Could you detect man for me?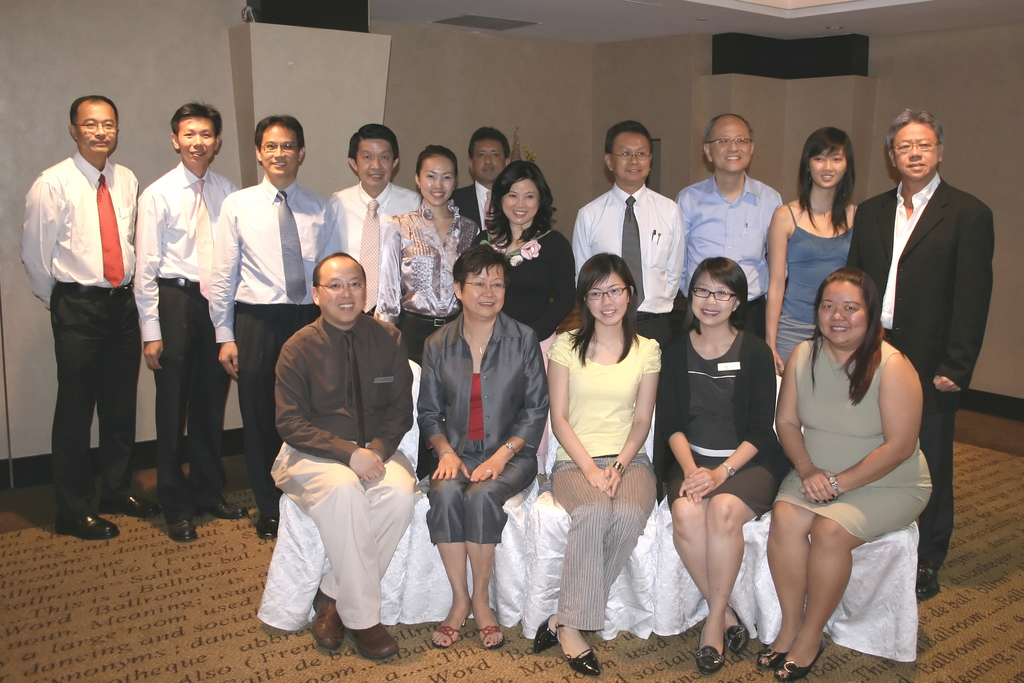
Detection result: Rect(673, 110, 787, 340).
